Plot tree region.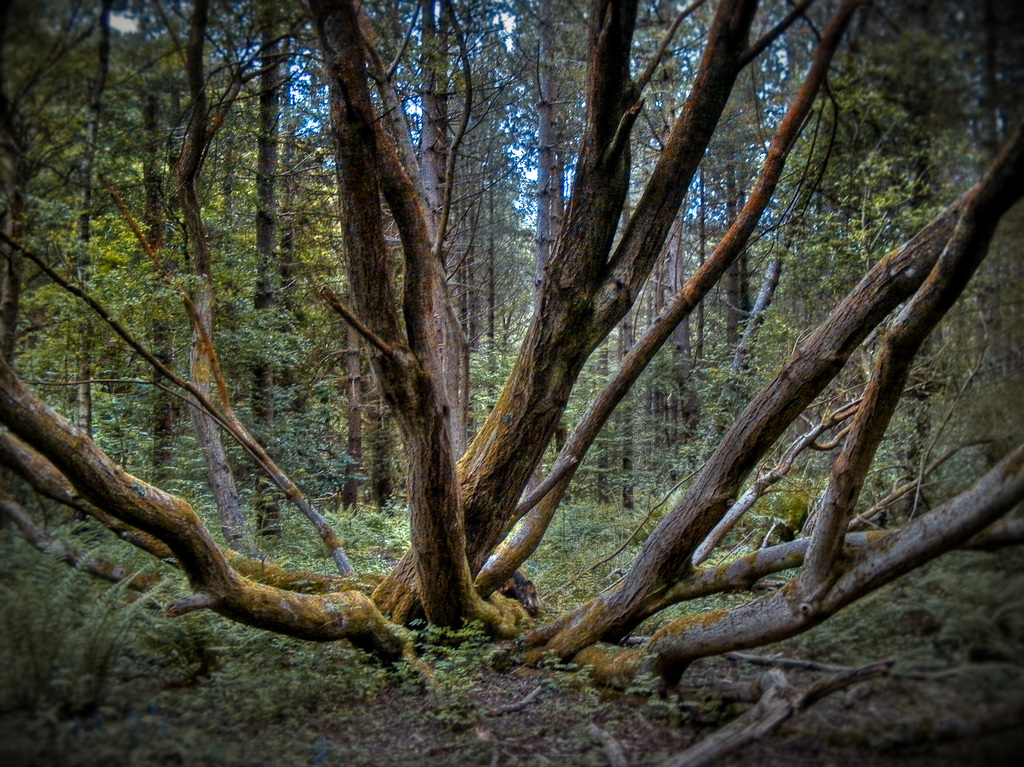
Plotted at <region>784, 2, 972, 303</region>.
